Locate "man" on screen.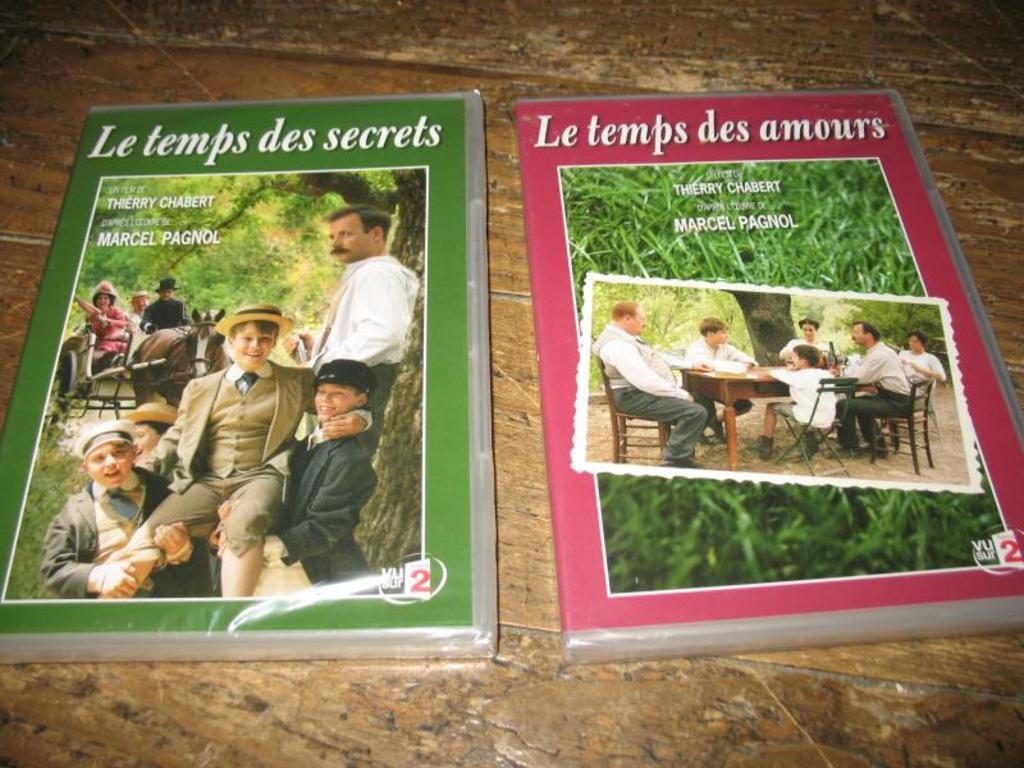
On screen at 137/276/192/338.
